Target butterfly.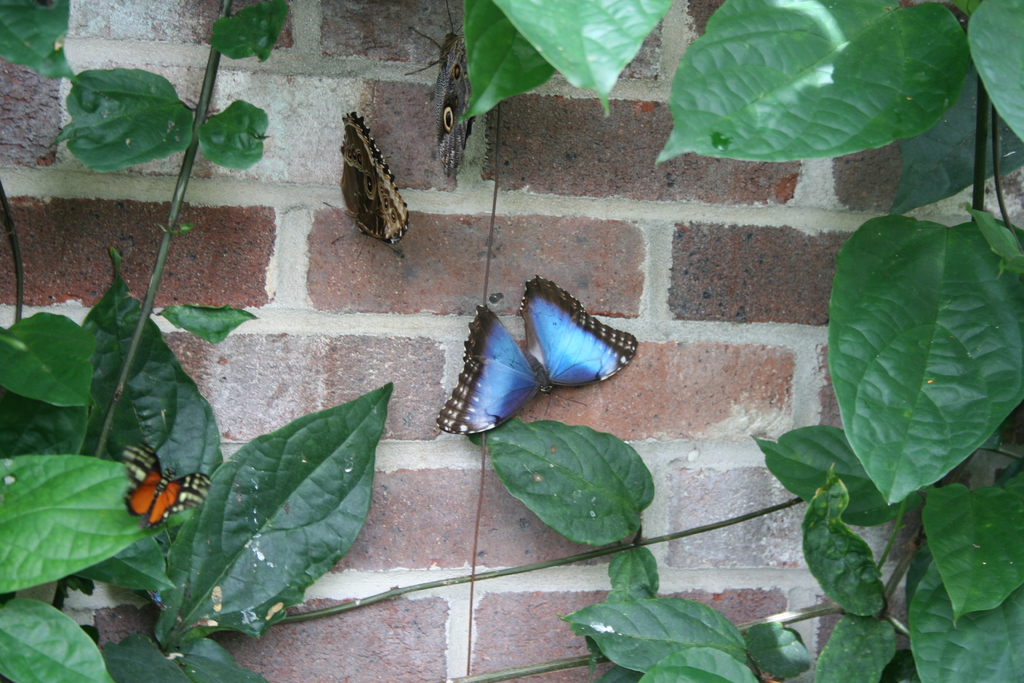
Target region: pyautogui.locateOnScreen(403, 0, 483, 185).
